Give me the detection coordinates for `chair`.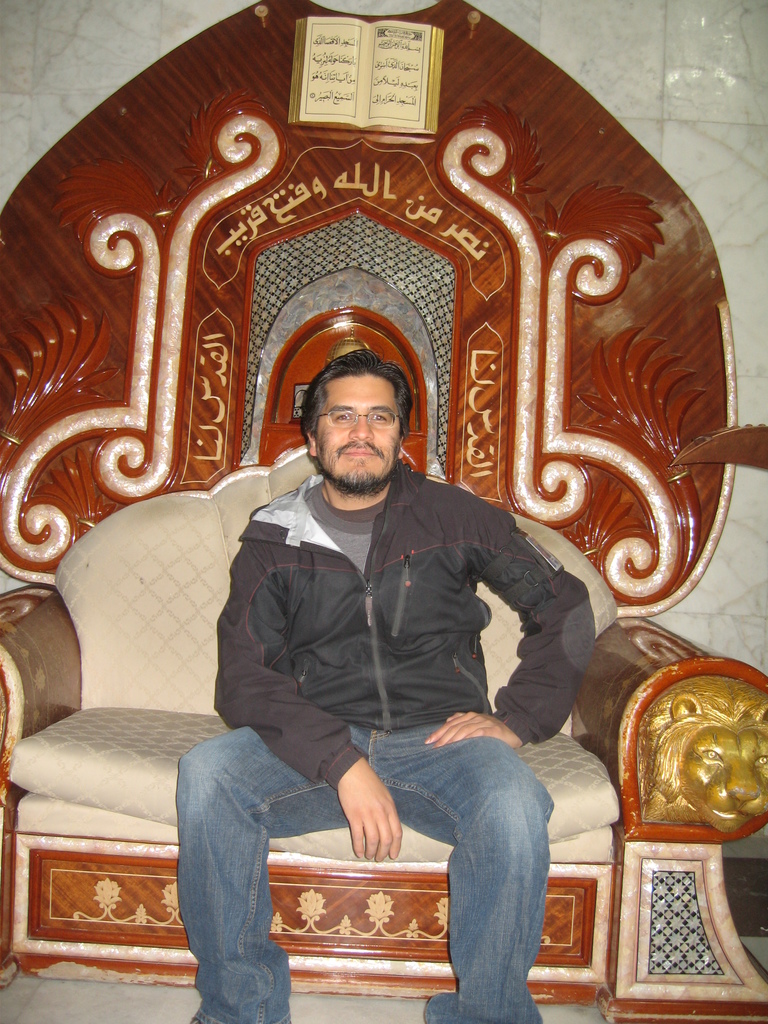
0 441 767 1023.
